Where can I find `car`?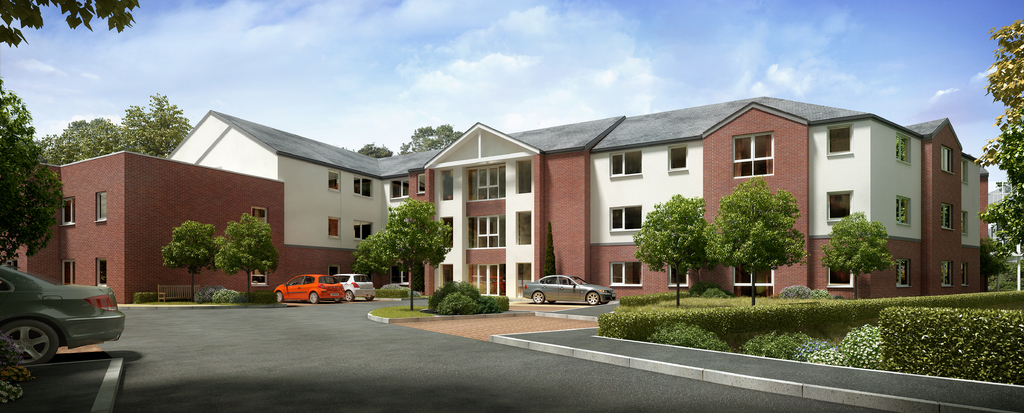
You can find it at <region>276, 273, 346, 302</region>.
